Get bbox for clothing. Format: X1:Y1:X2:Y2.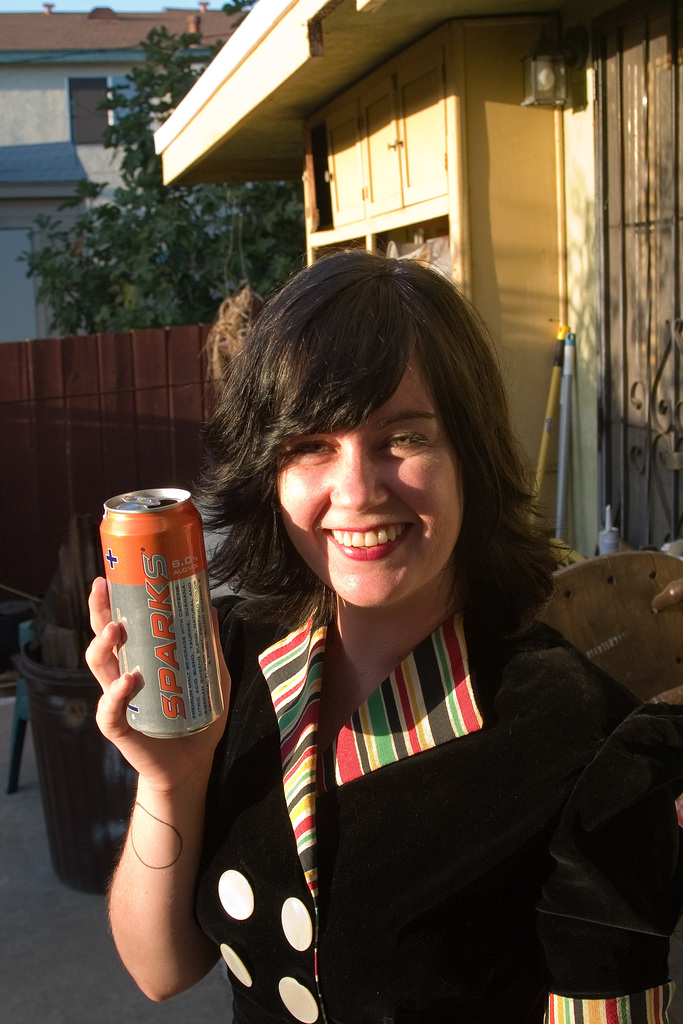
190:587:682:1023.
